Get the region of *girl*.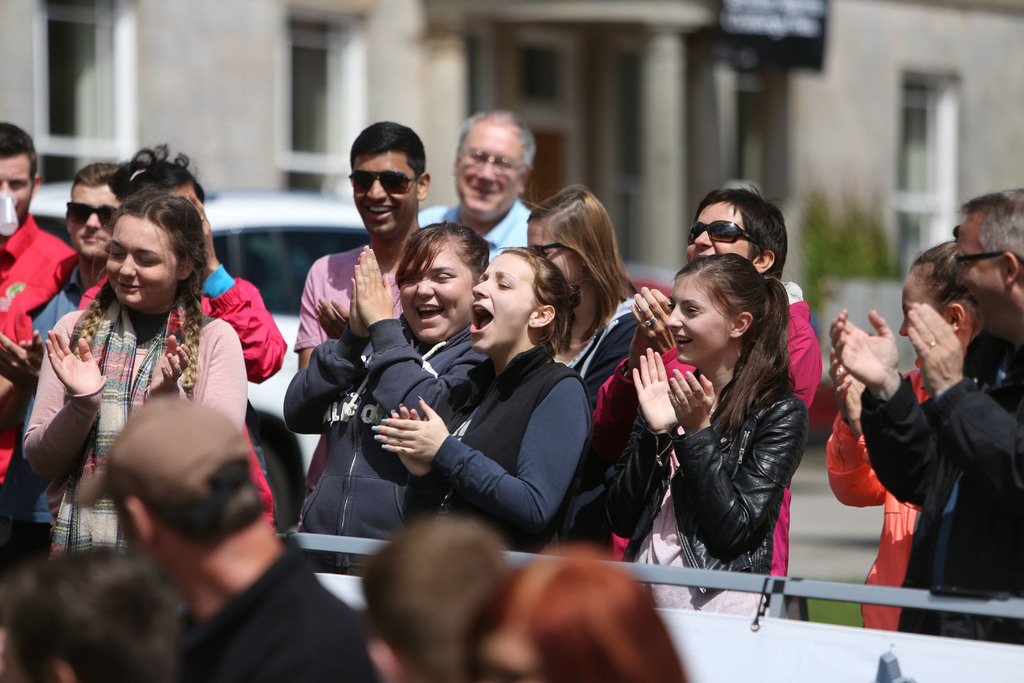
372:247:593:551.
